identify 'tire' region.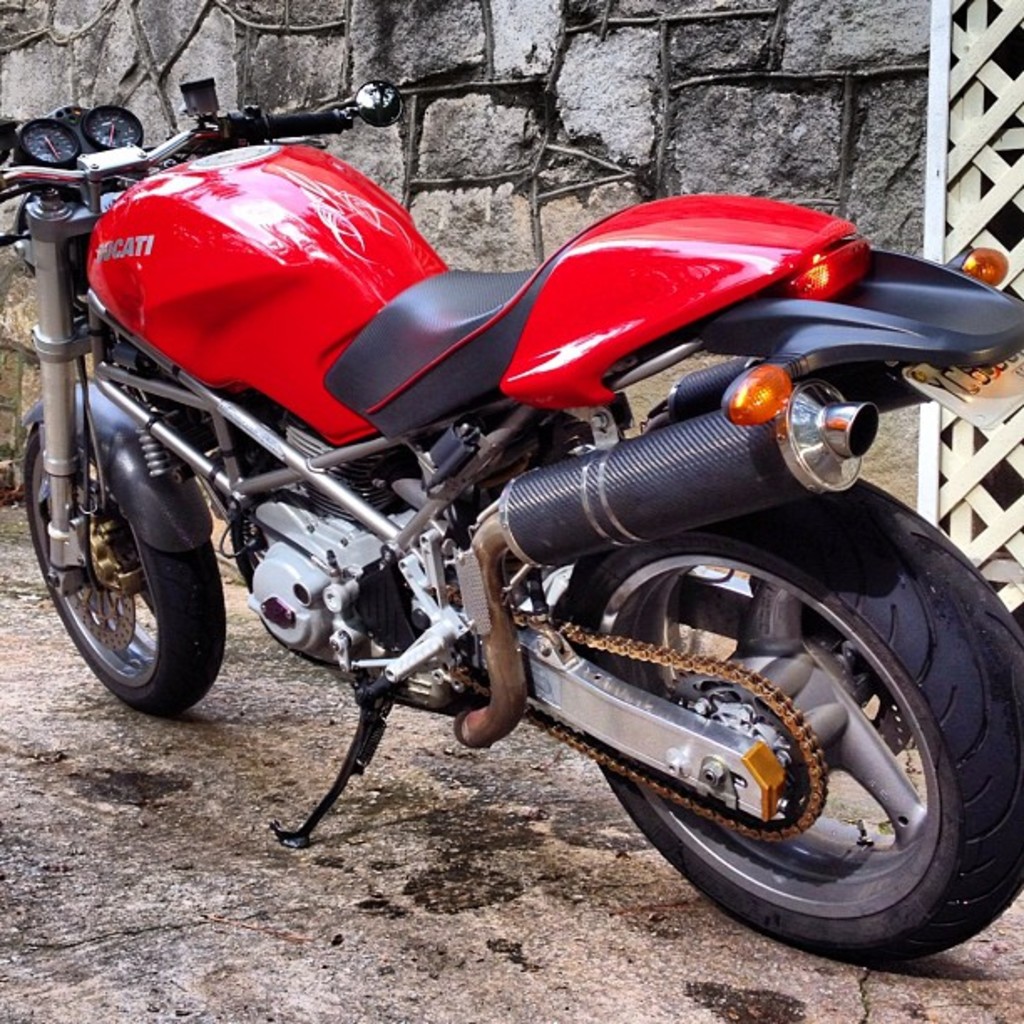
Region: BBox(561, 479, 1022, 967).
